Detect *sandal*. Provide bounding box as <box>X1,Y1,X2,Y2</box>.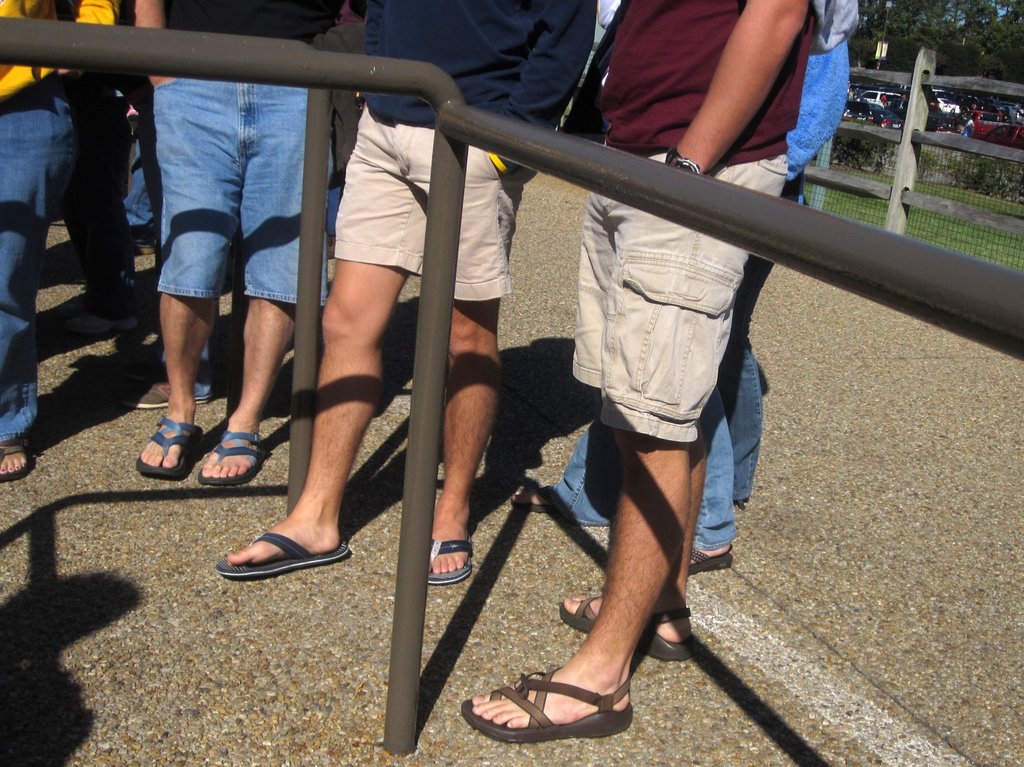
<box>557,594,696,660</box>.
